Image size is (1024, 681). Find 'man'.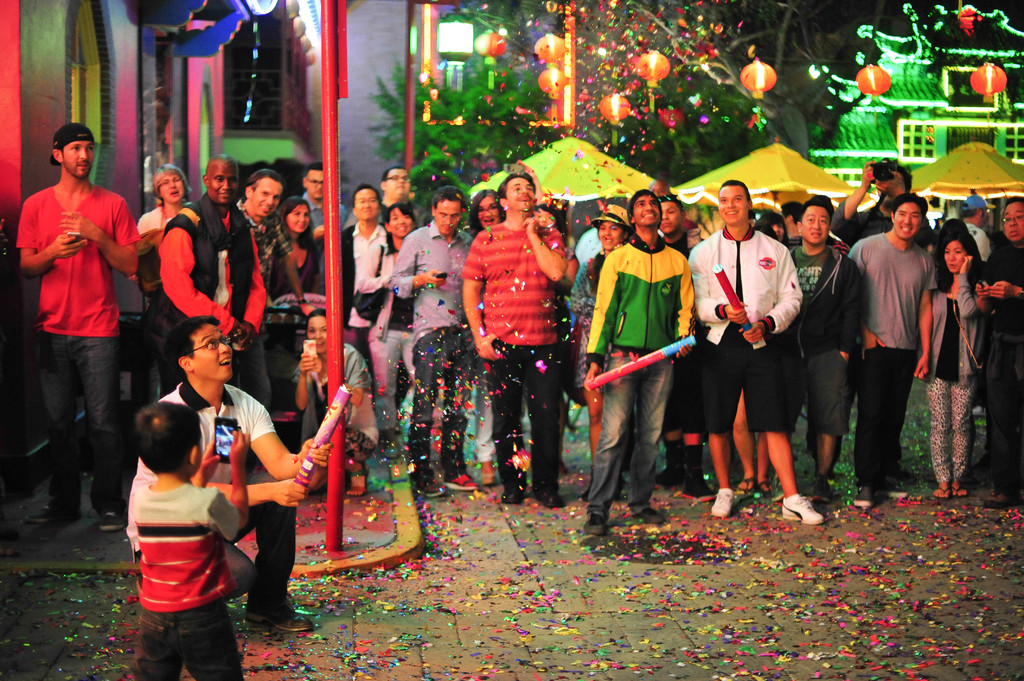
box=[659, 189, 714, 495].
